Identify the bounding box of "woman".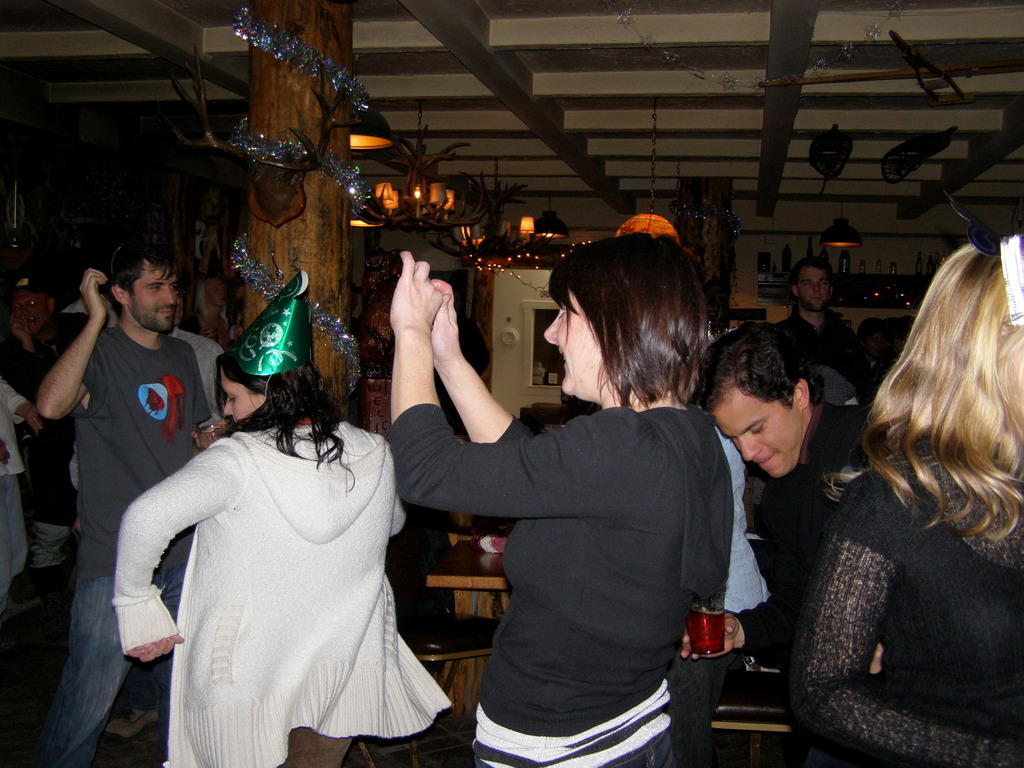
x1=788, y1=250, x2=1023, y2=755.
